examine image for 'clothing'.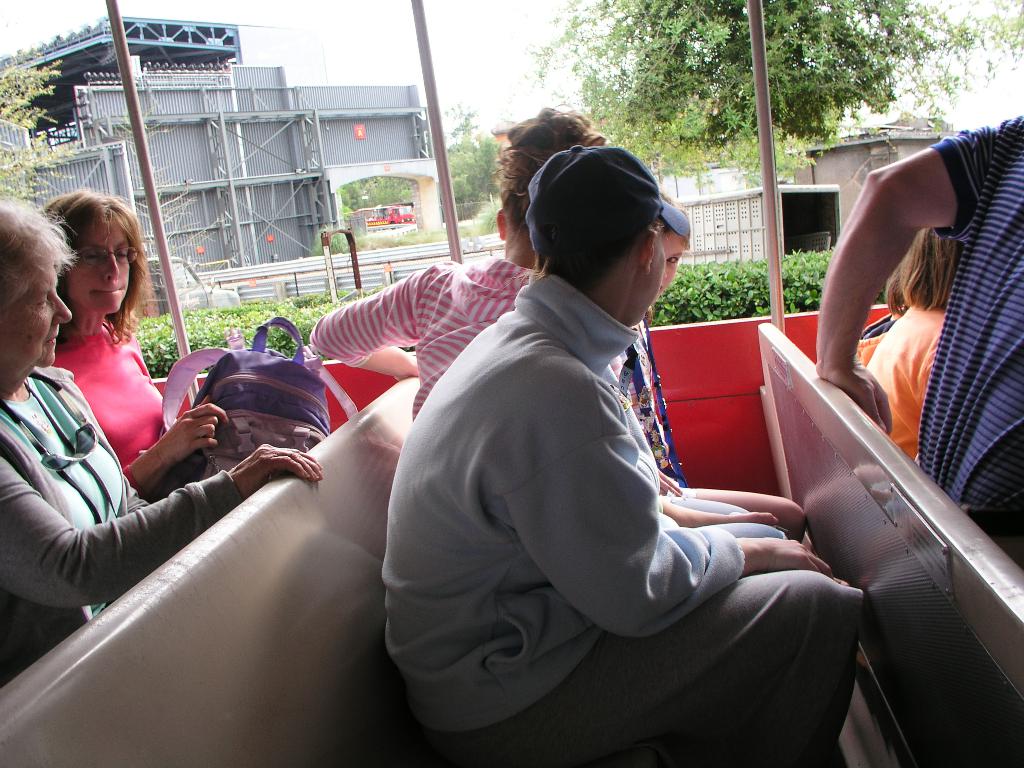
Examination result: (0,363,245,682).
